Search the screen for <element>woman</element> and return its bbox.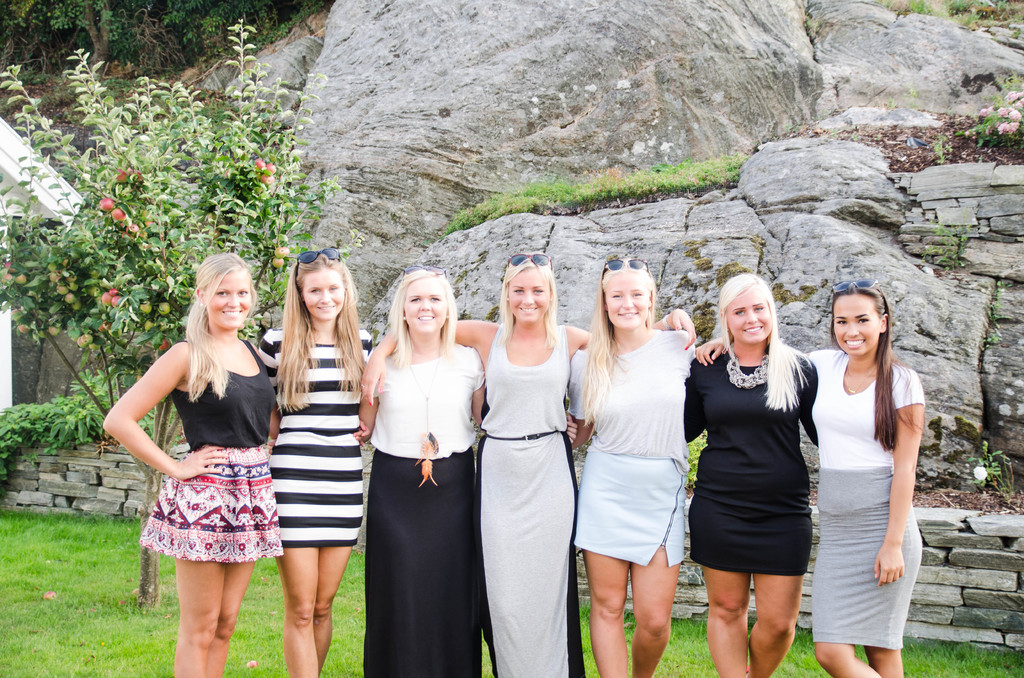
Found: region(682, 271, 821, 677).
